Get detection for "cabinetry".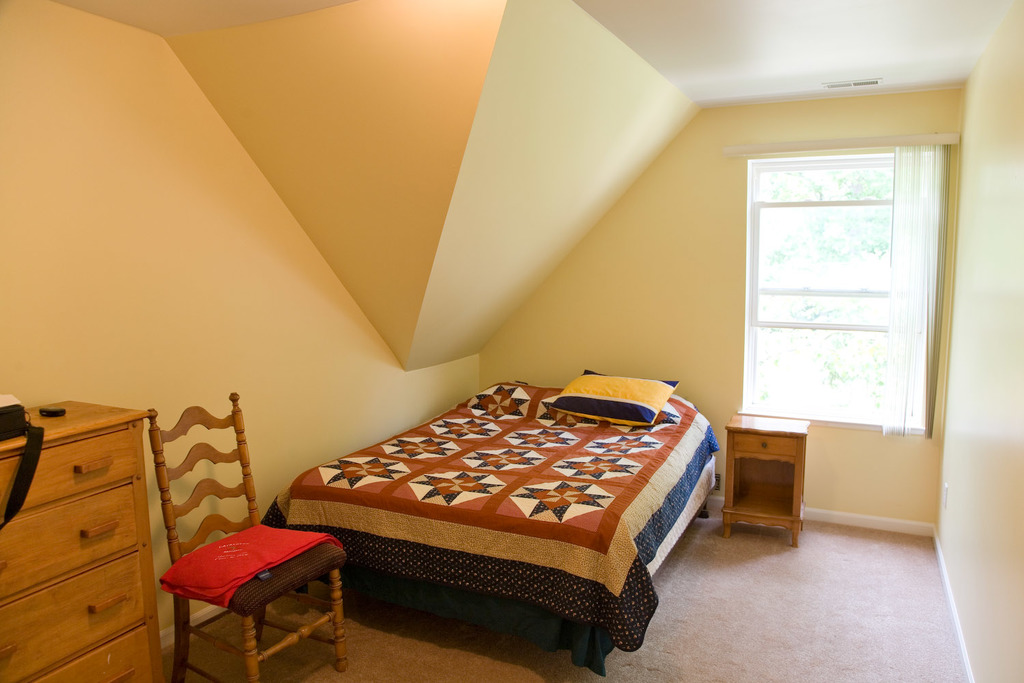
Detection: x1=0 y1=389 x2=185 y2=680.
